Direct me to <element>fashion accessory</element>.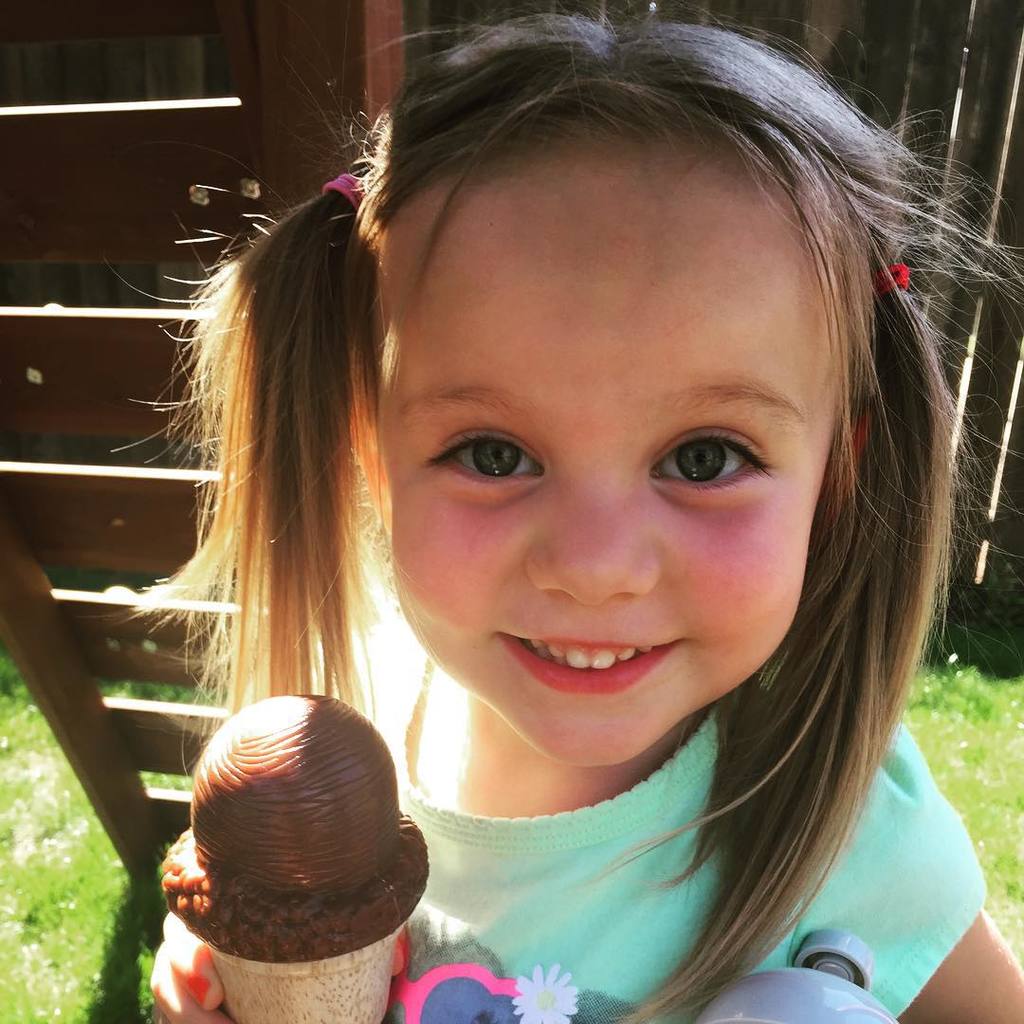
Direction: detection(869, 257, 905, 293).
